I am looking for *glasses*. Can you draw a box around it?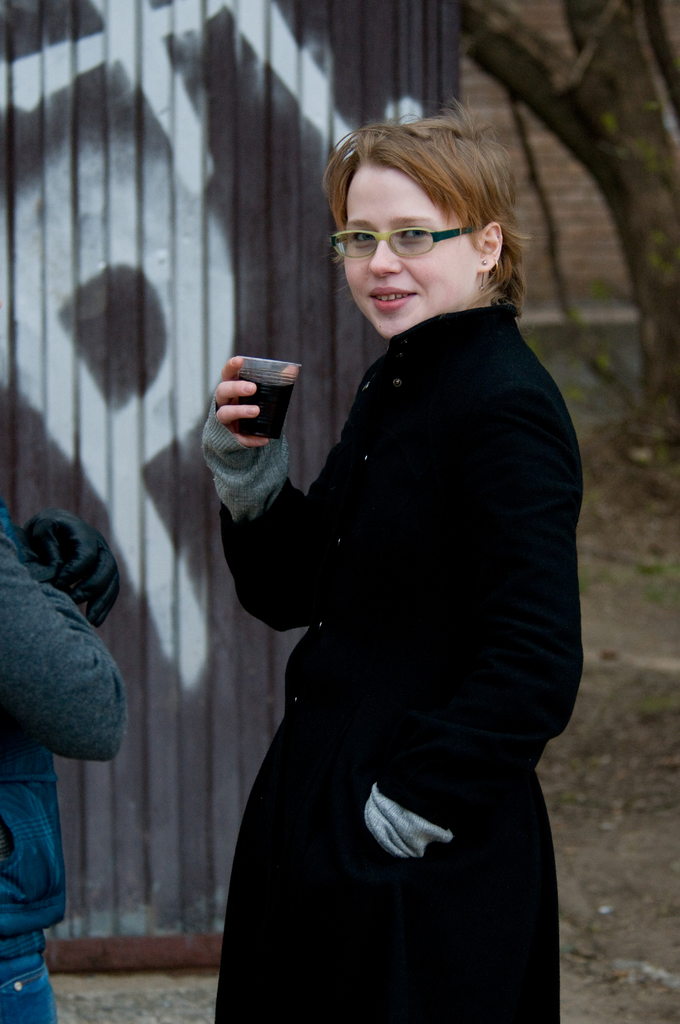
Sure, the bounding box is left=333, top=225, right=478, bottom=260.
